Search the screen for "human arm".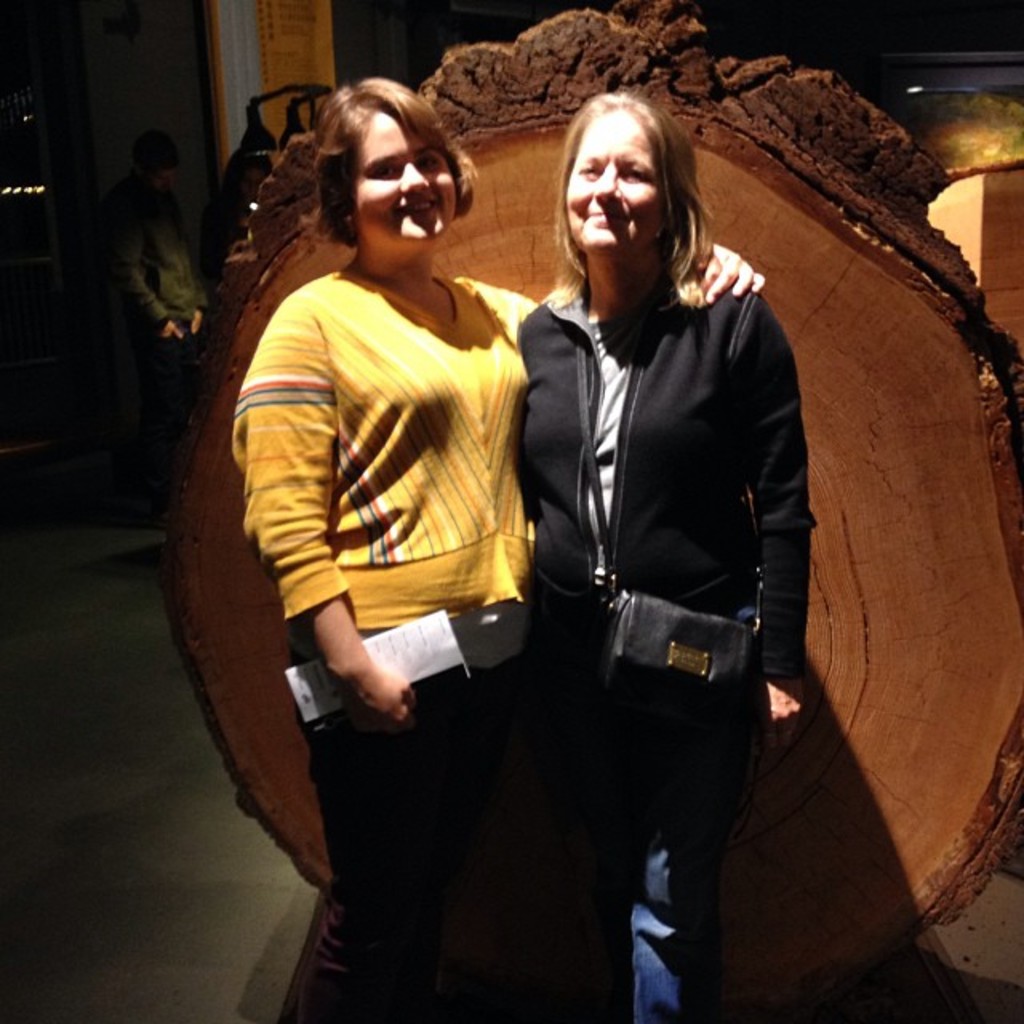
Found at 672:229:774:299.
